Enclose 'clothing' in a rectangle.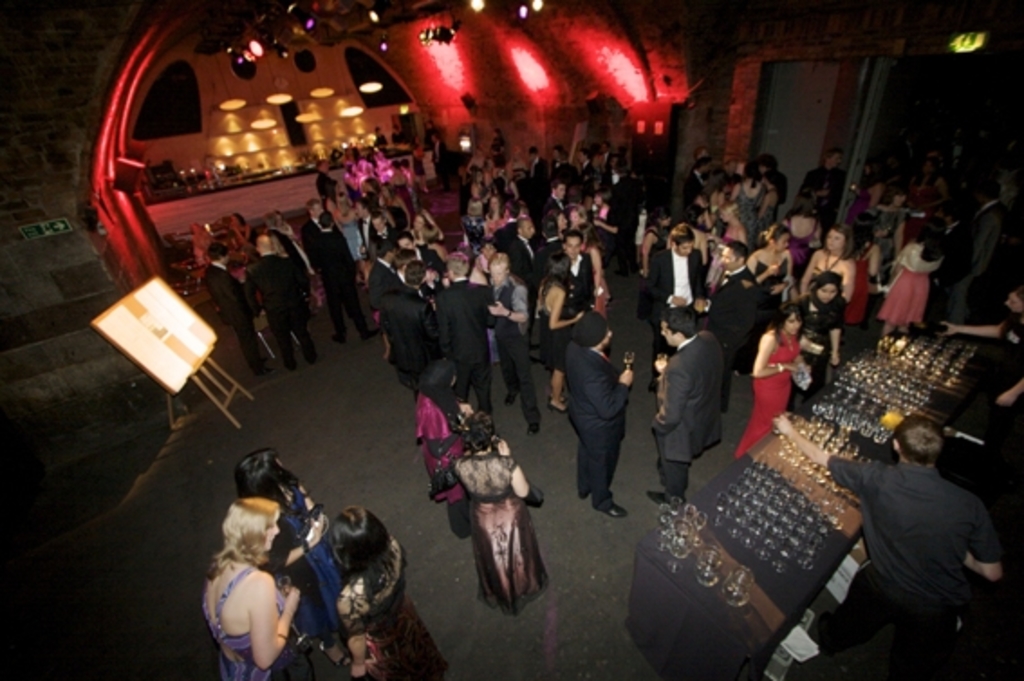
locate(338, 538, 446, 679).
